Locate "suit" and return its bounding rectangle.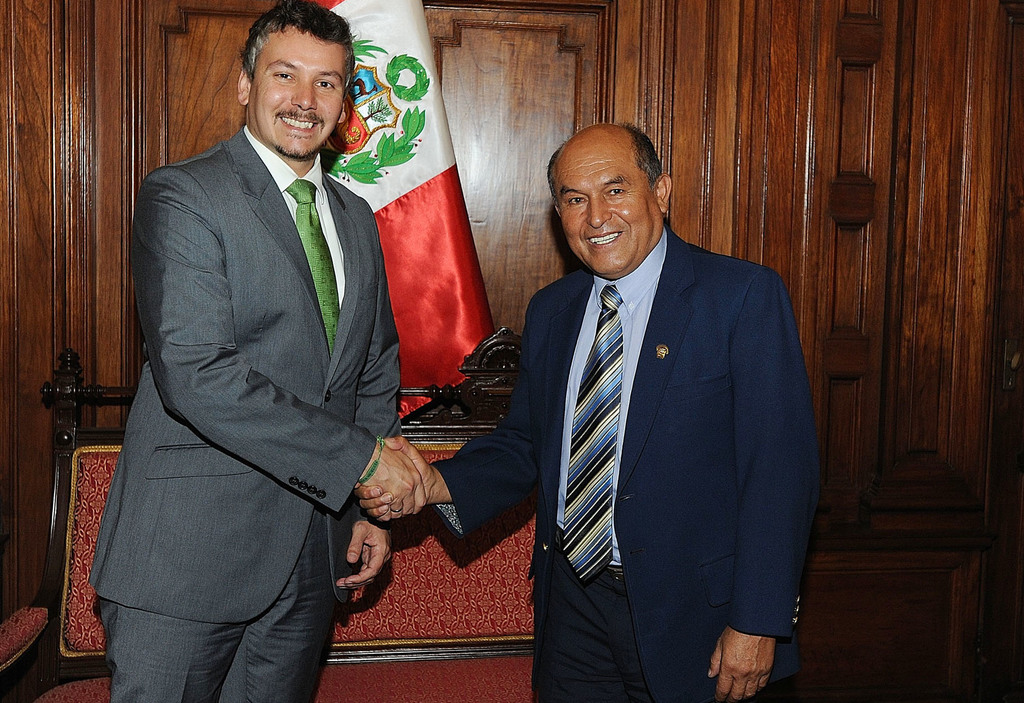
box(87, 16, 428, 693).
